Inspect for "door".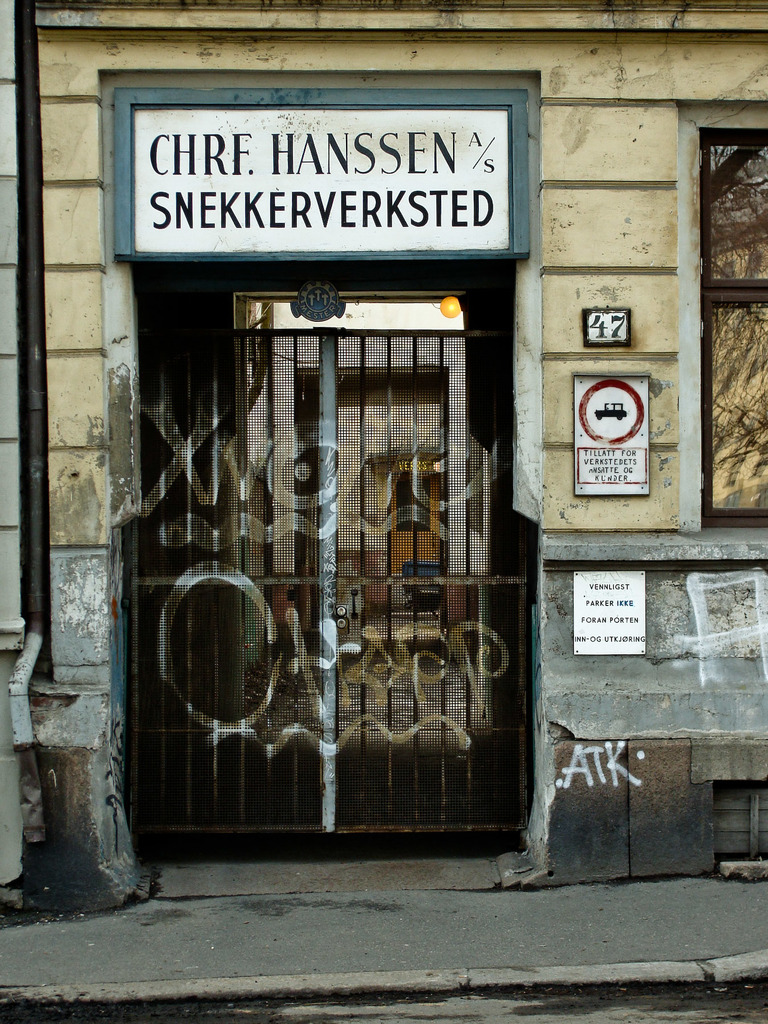
Inspection: x1=119, y1=268, x2=543, y2=837.
